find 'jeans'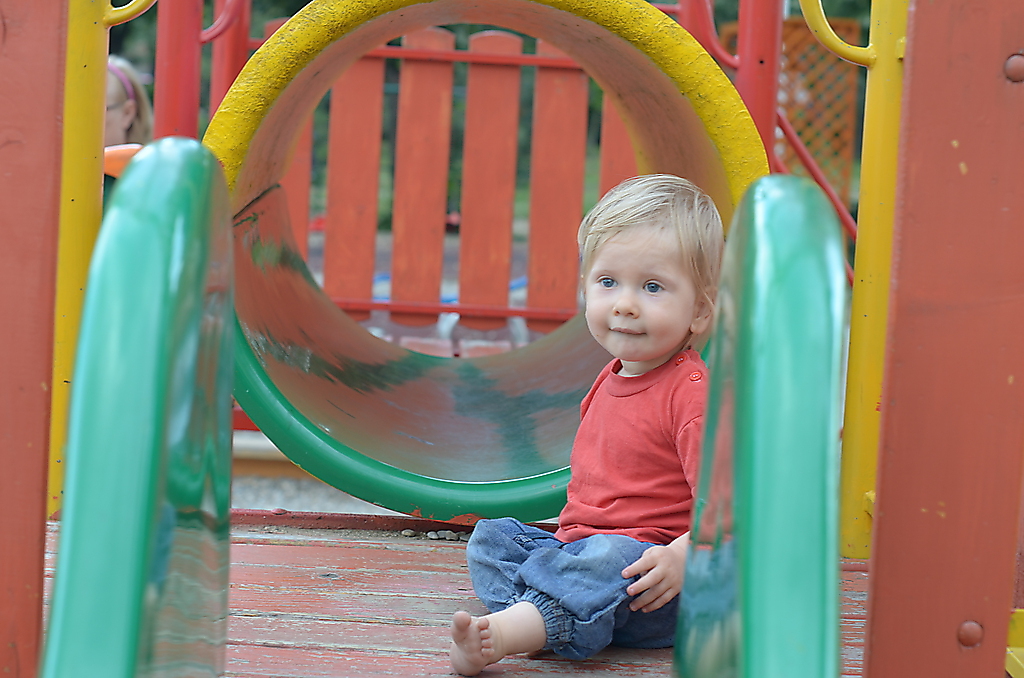
locate(466, 502, 657, 665)
